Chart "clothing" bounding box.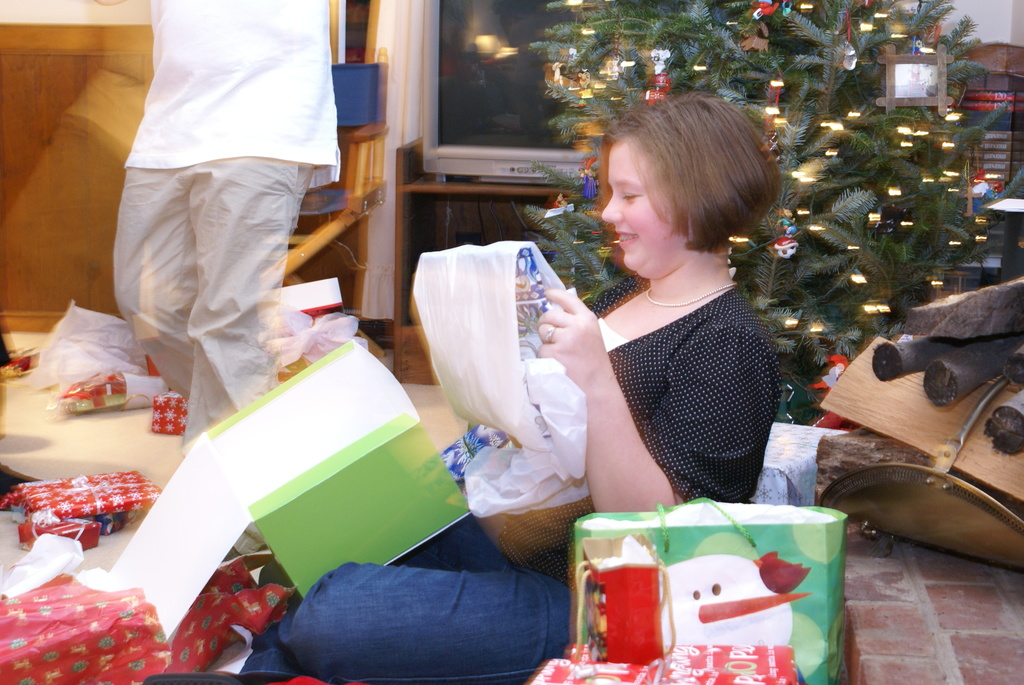
Charted: {"left": 102, "top": 0, "right": 347, "bottom": 497}.
